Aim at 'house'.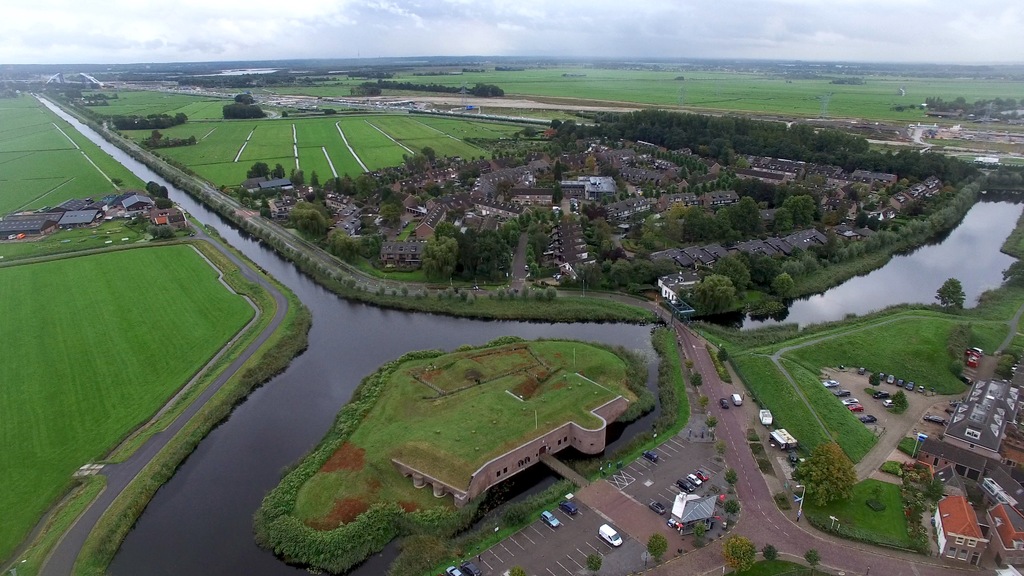
Aimed at pyautogui.locateOnScreen(513, 184, 555, 209).
